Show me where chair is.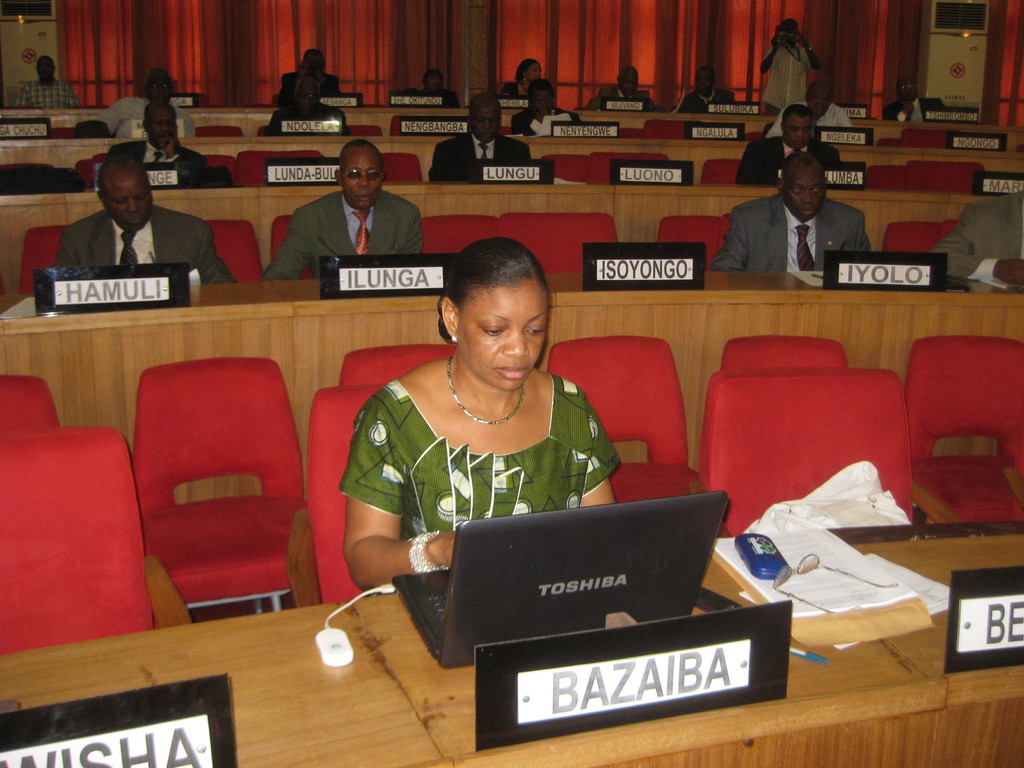
chair is at [376, 150, 424, 181].
